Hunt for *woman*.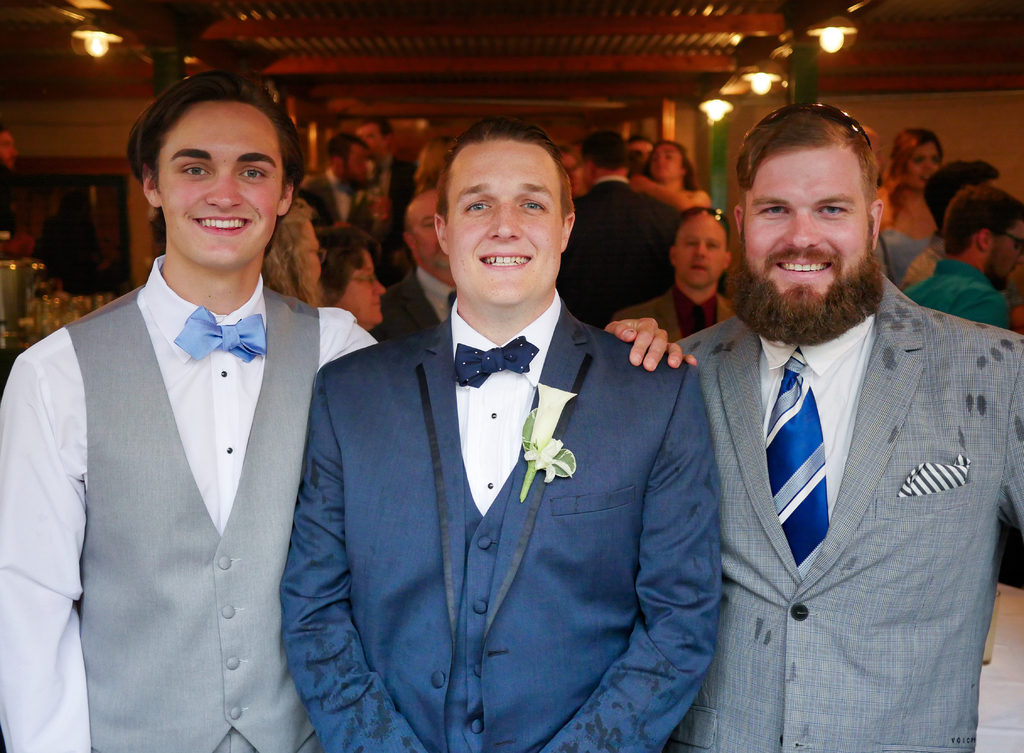
Hunted down at bbox=(627, 140, 714, 219).
